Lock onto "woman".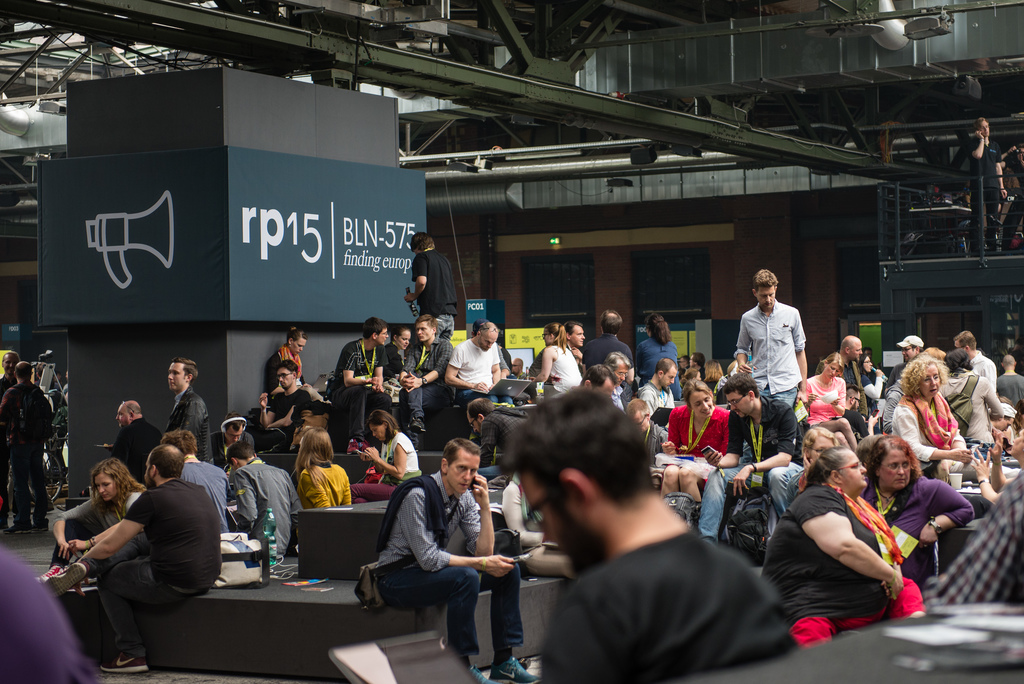
Locked: select_region(383, 326, 415, 373).
